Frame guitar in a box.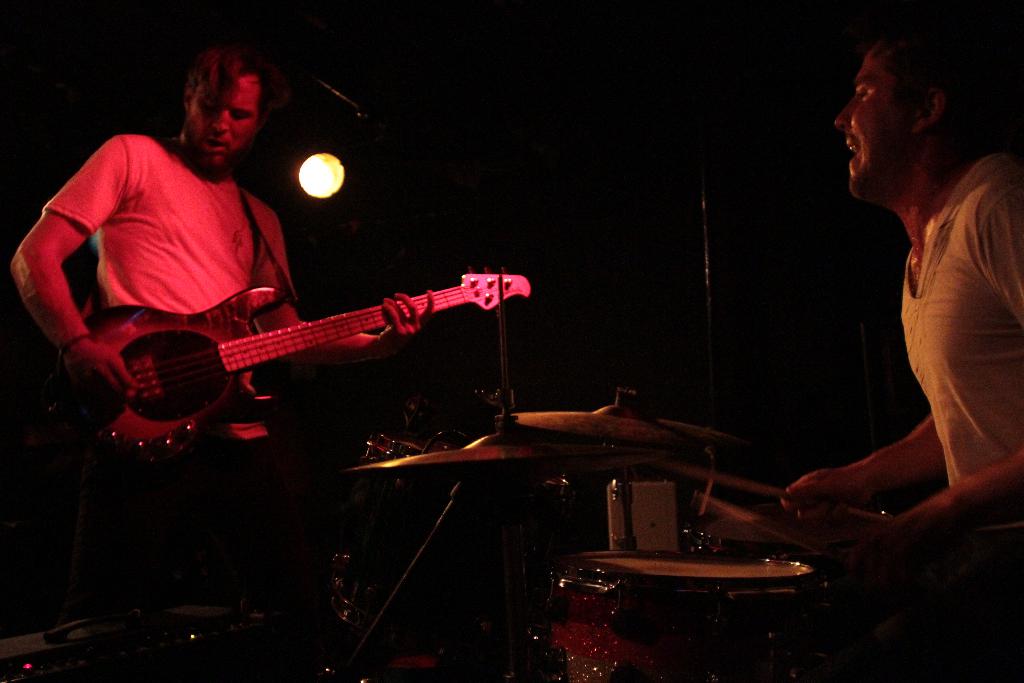
bbox(38, 241, 533, 468).
